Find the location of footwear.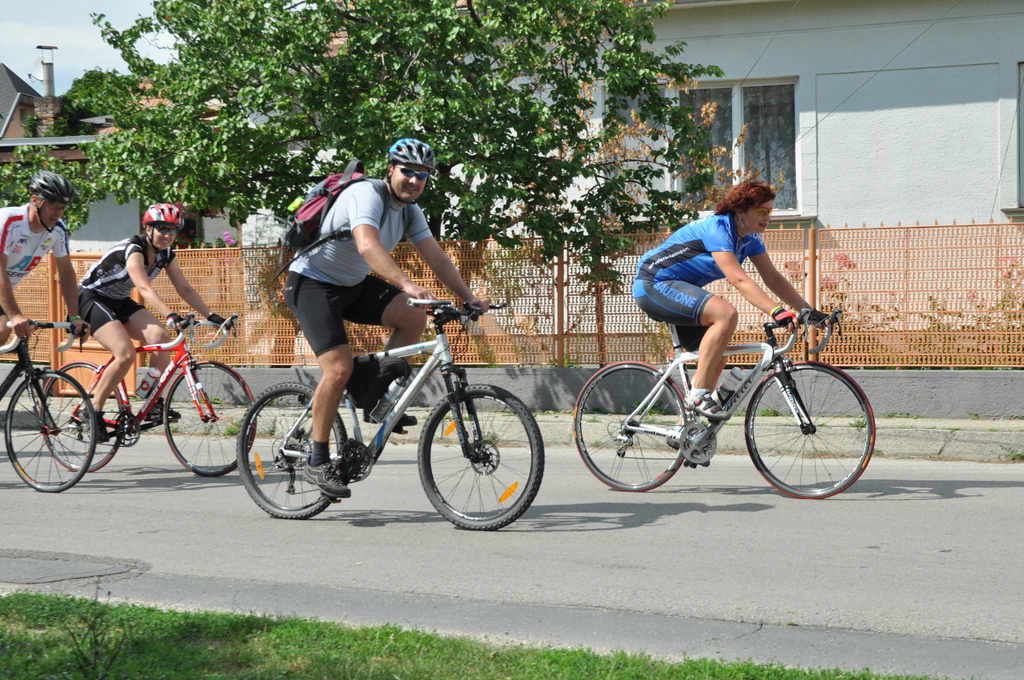
Location: x1=685, y1=389, x2=732, y2=420.
